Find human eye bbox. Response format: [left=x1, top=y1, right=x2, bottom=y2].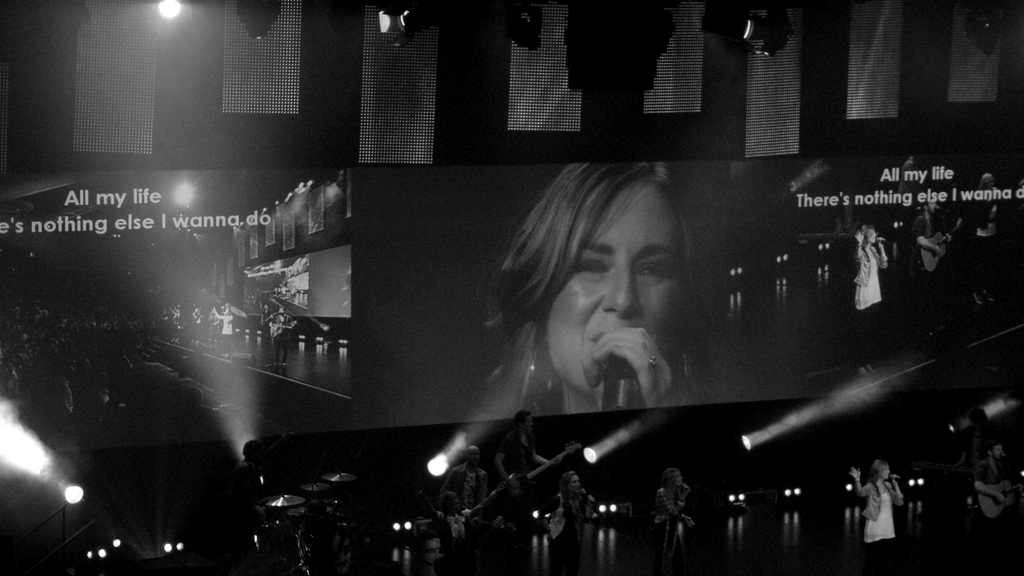
[left=571, top=253, right=610, bottom=281].
